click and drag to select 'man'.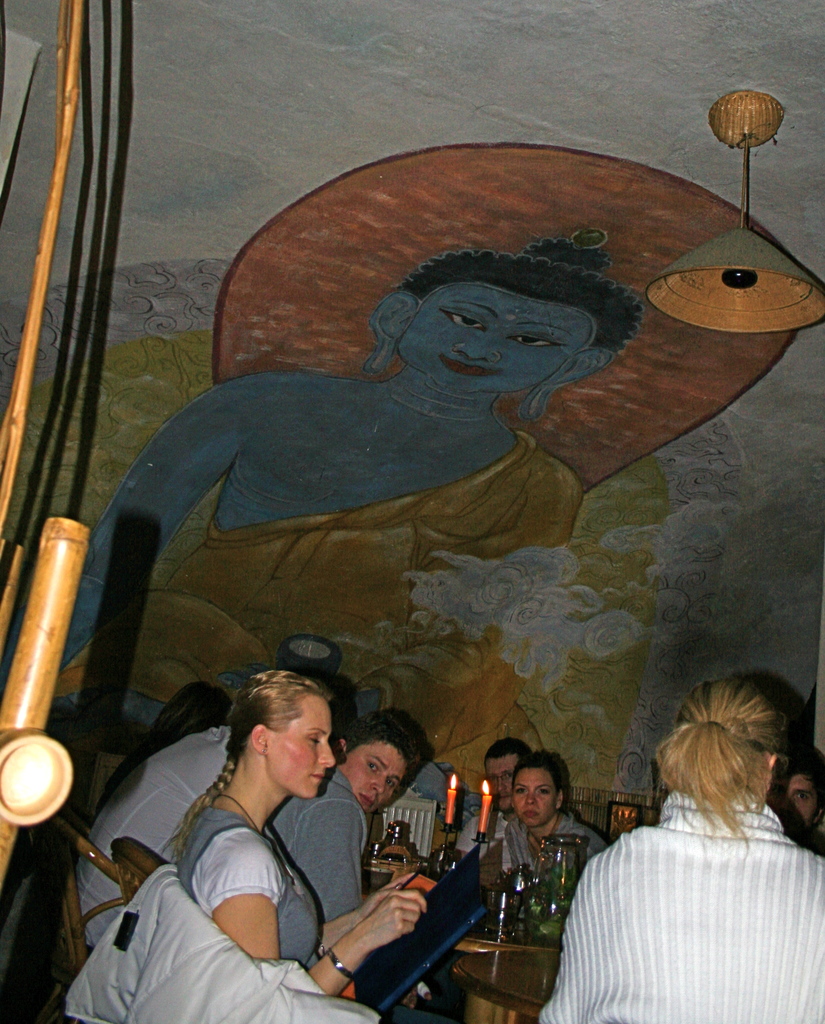
Selection: 451, 735, 536, 872.
